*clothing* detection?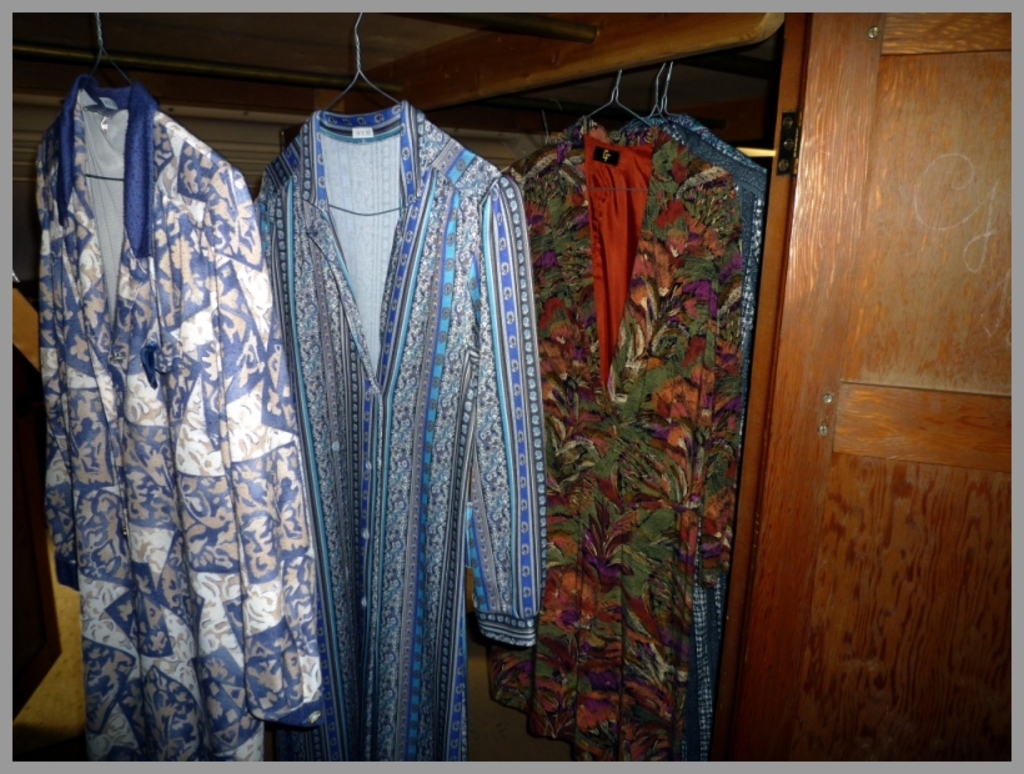
[500, 115, 739, 760]
